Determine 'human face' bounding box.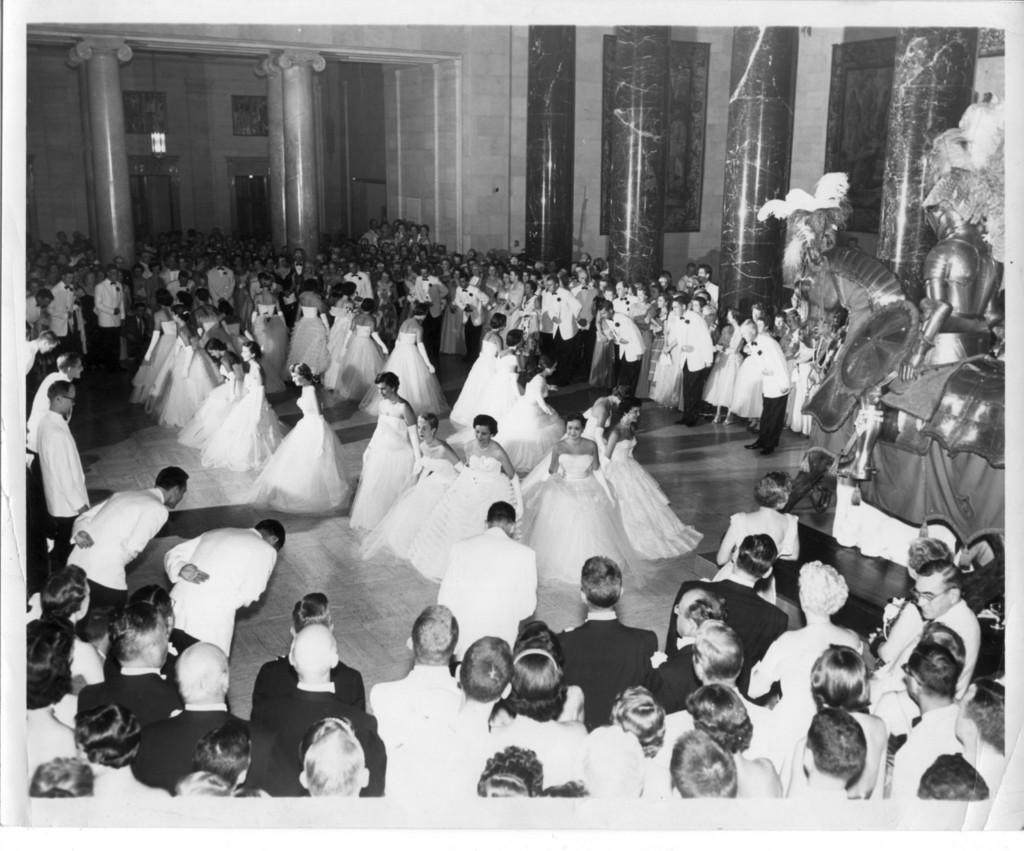
Determined: (x1=291, y1=375, x2=305, y2=389).
